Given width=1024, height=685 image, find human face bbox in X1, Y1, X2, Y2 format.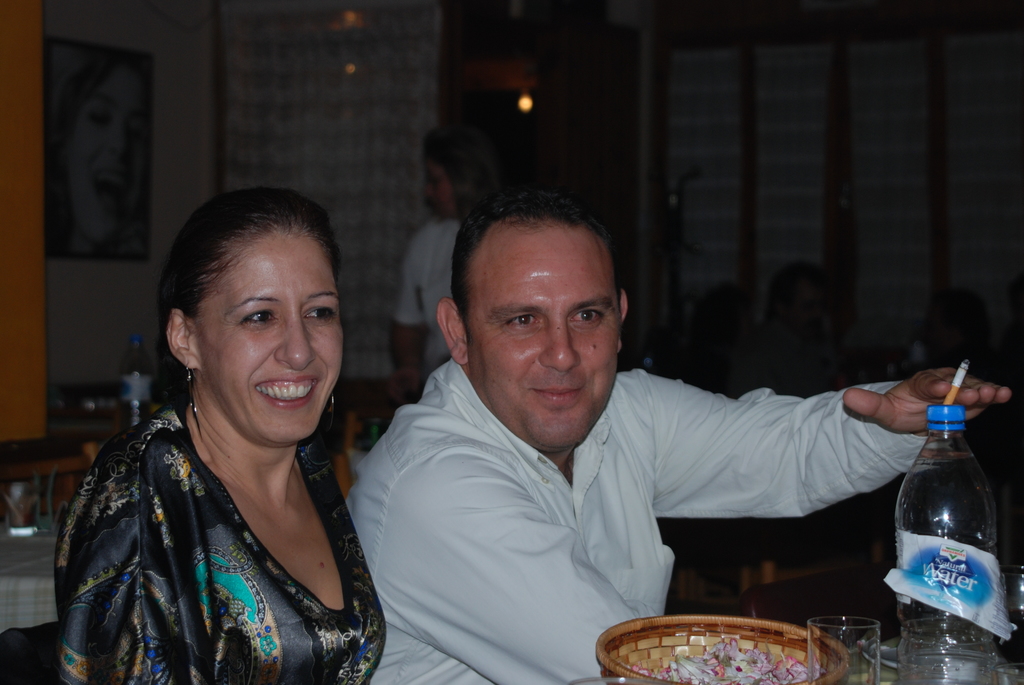
425, 157, 456, 214.
